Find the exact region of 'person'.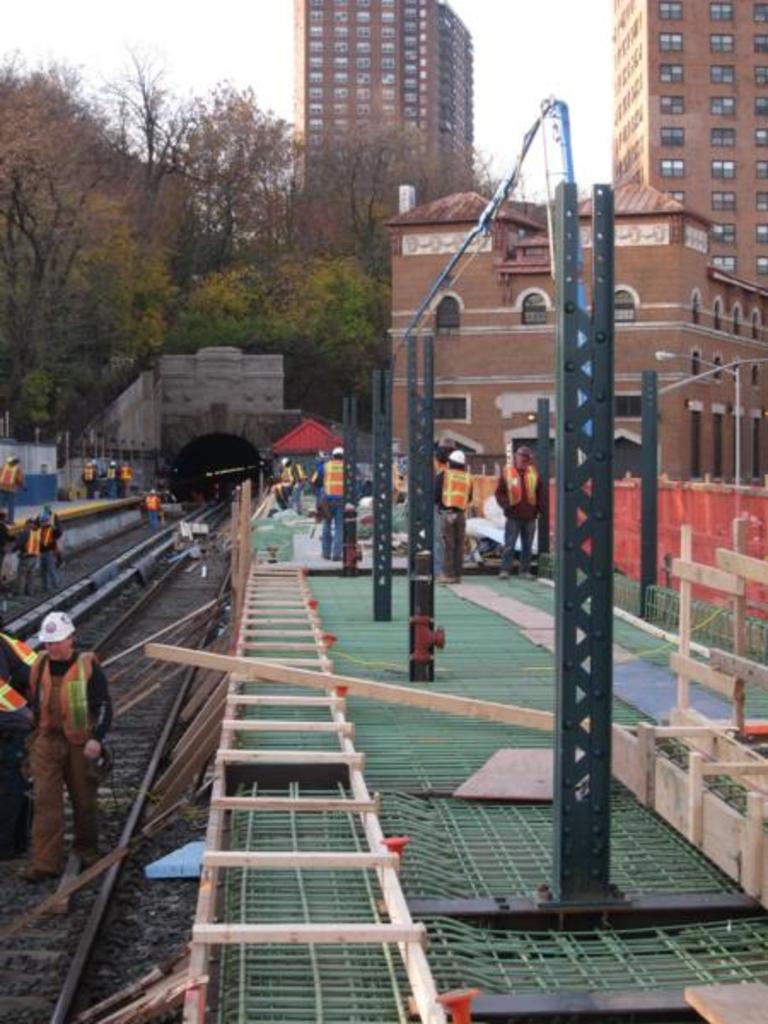
Exact region: rect(307, 442, 360, 565).
